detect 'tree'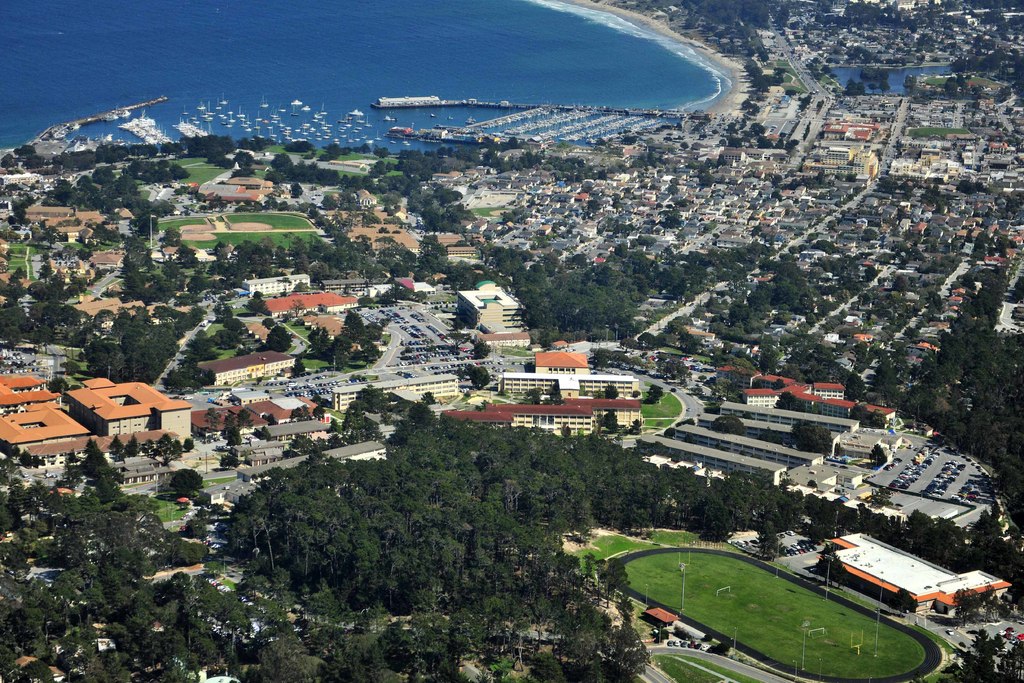
845,172,859,182
